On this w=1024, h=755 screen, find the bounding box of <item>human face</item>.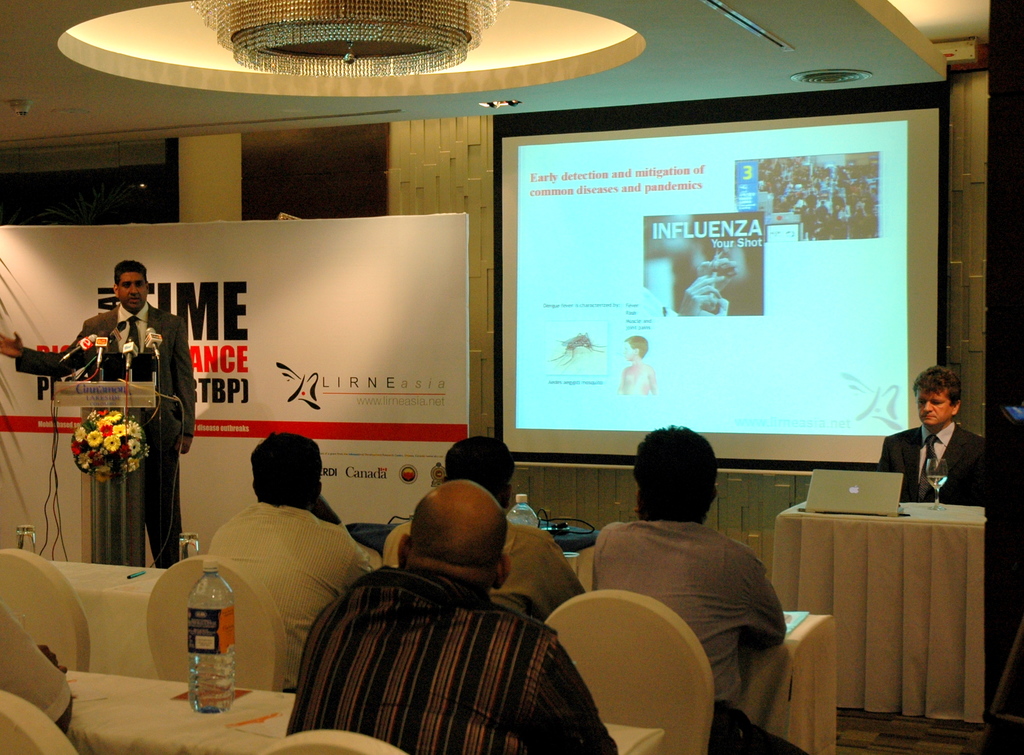
Bounding box: (left=918, top=388, right=950, bottom=427).
